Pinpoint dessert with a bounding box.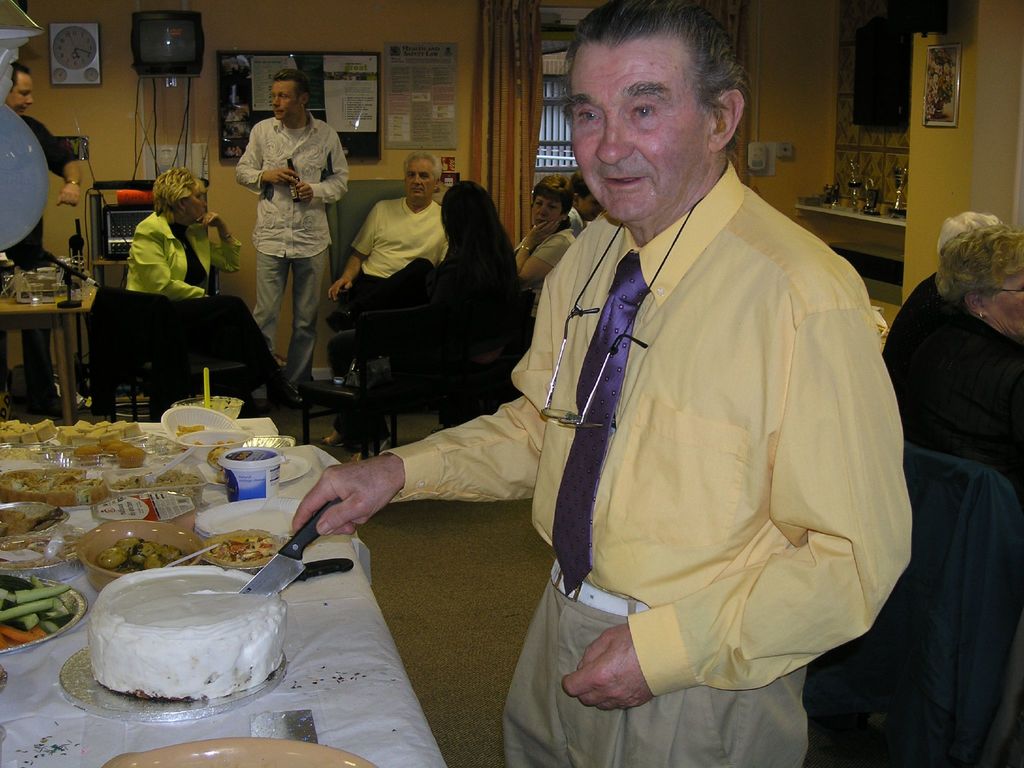
{"x1": 65, "y1": 577, "x2": 286, "y2": 722}.
